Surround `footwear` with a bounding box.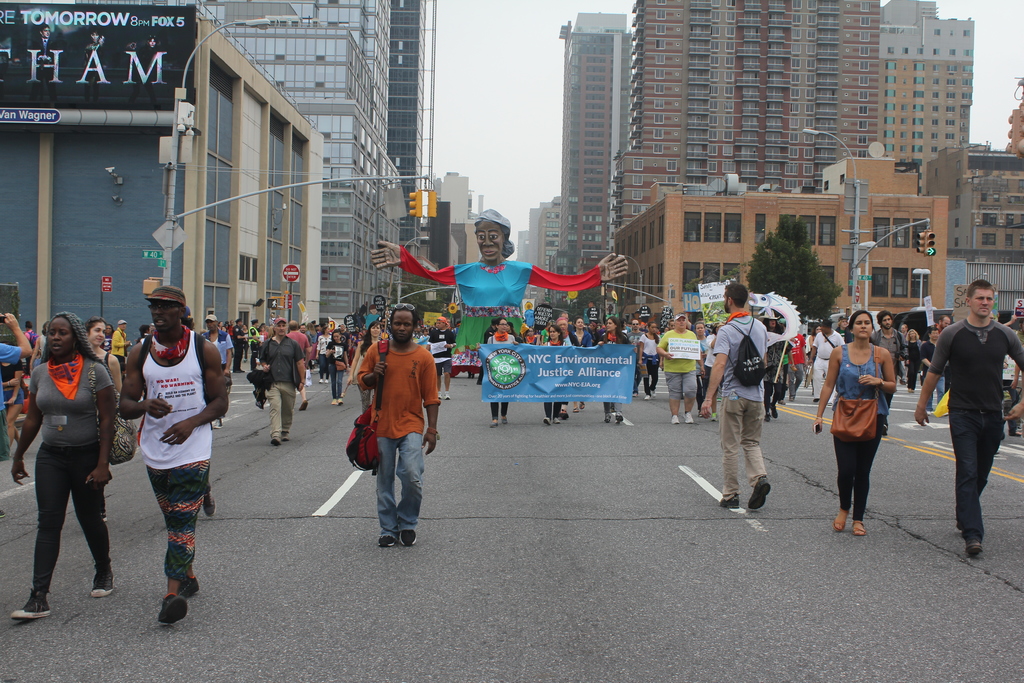
(left=788, top=390, right=796, bottom=403).
